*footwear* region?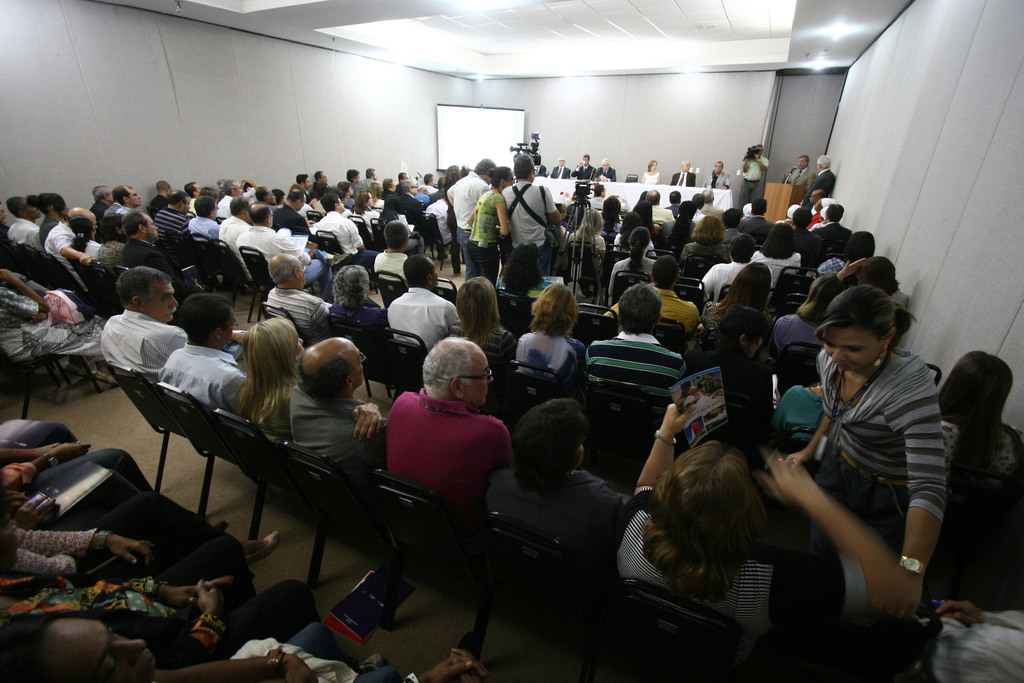
(94,370,119,384)
